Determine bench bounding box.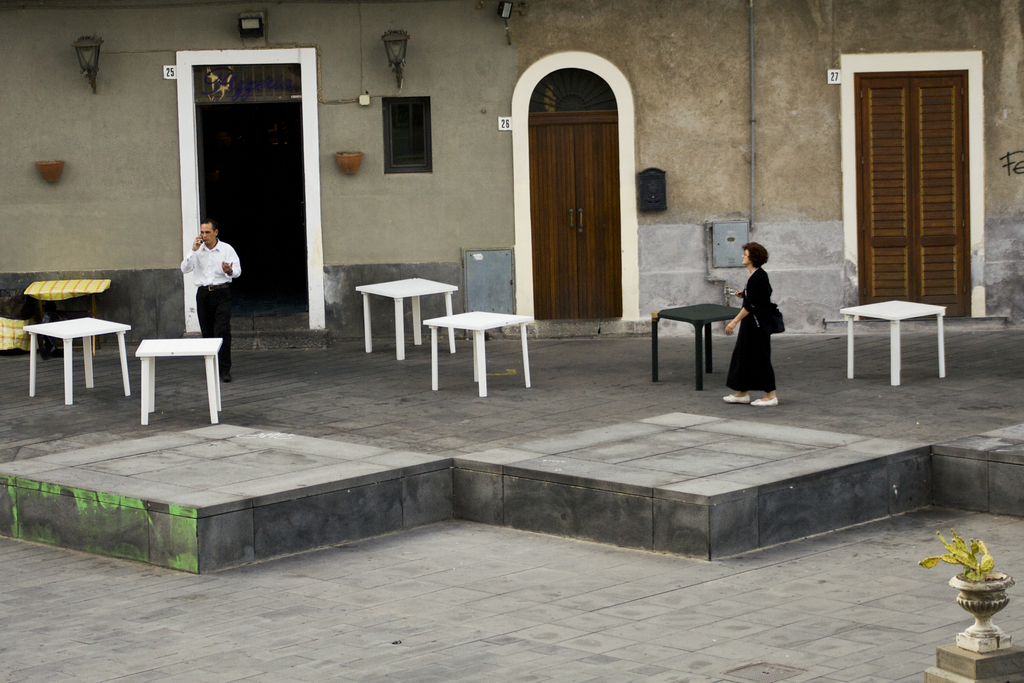
Determined: select_region(0, 315, 40, 354).
